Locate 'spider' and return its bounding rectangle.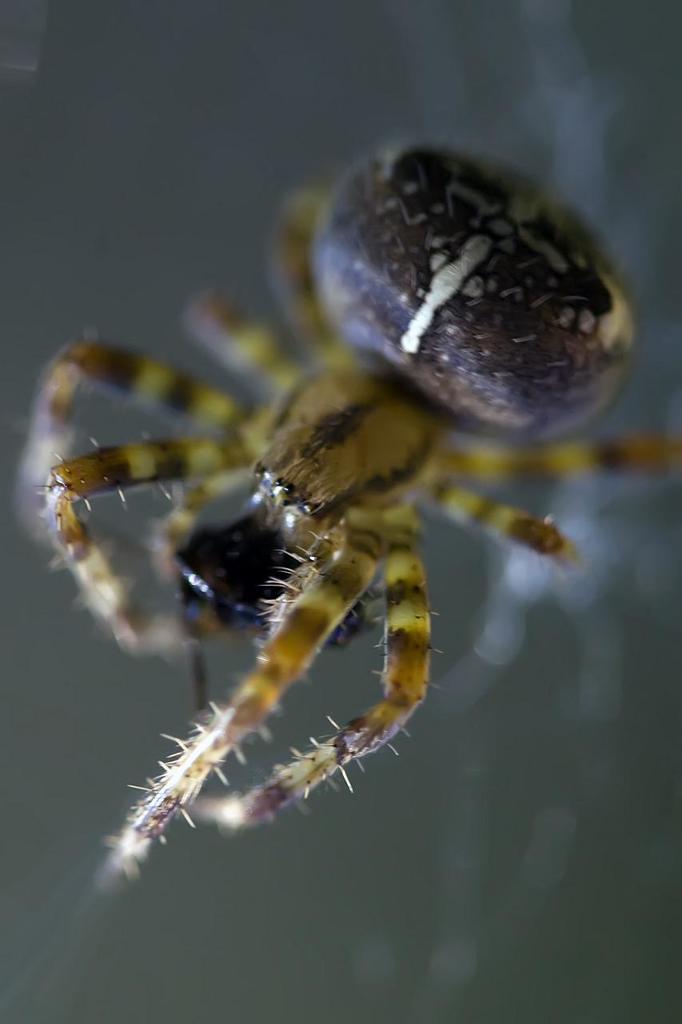
l=41, t=140, r=681, b=882.
